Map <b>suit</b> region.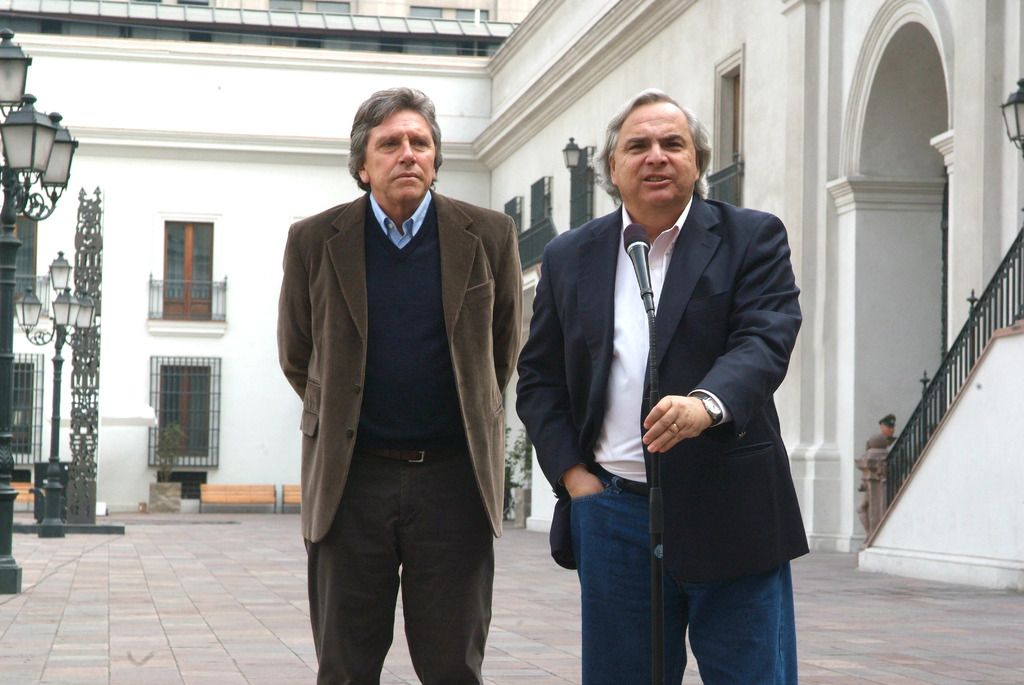
Mapped to [x1=273, y1=186, x2=524, y2=684].
